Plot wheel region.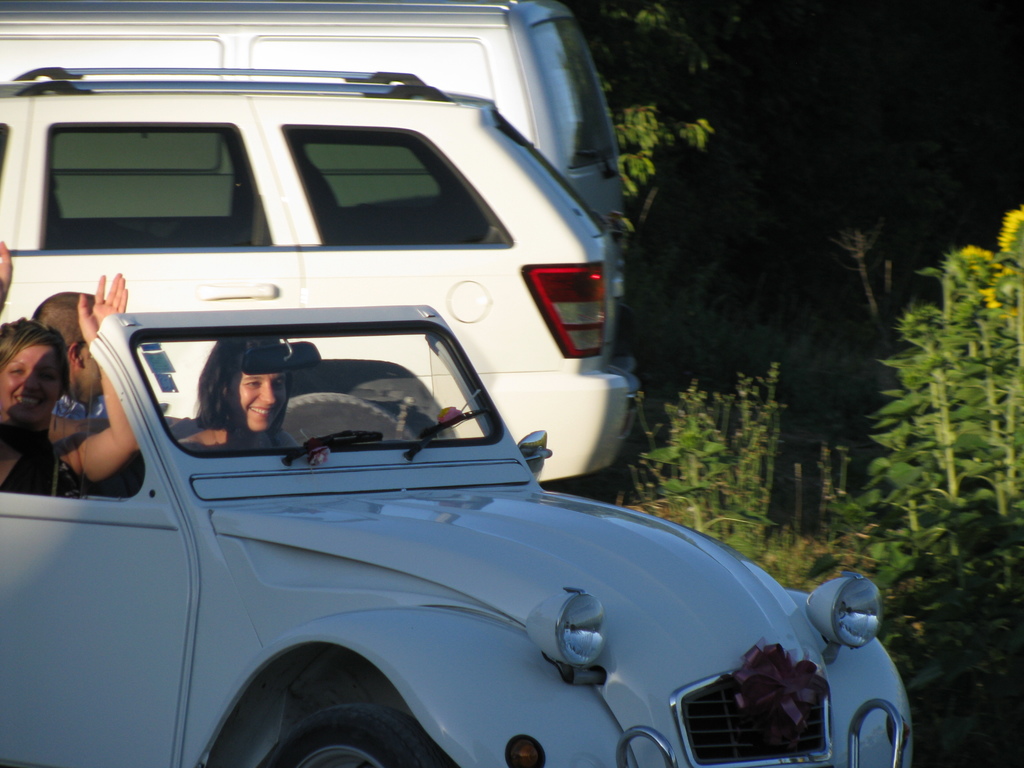
Plotted at <bbox>255, 697, 448, 767</bbox>.
